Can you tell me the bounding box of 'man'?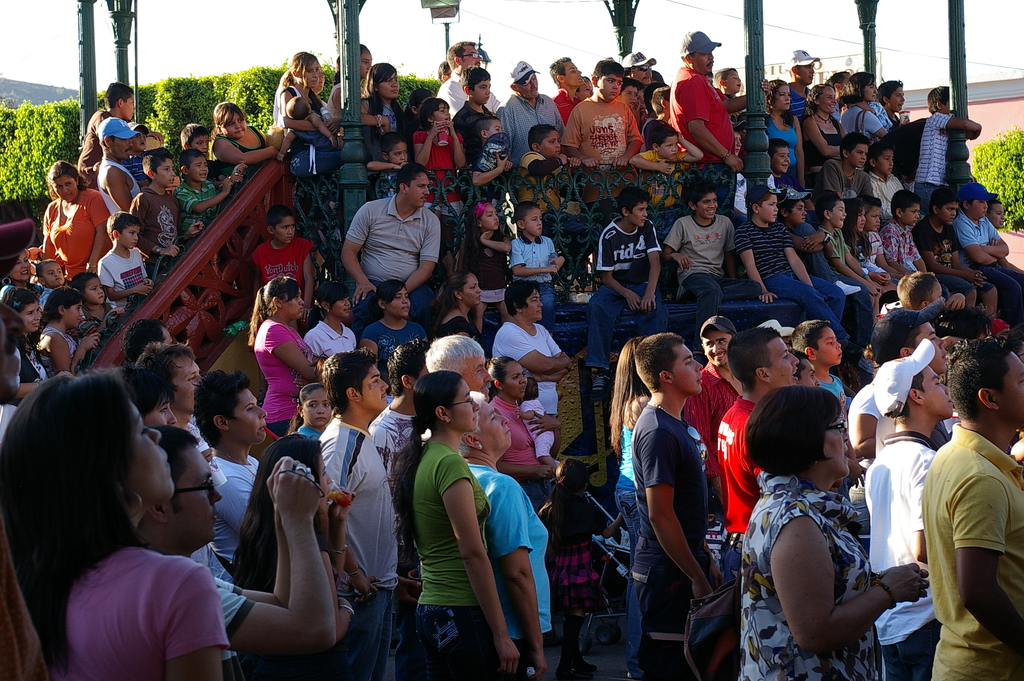
319,349,399,675.
